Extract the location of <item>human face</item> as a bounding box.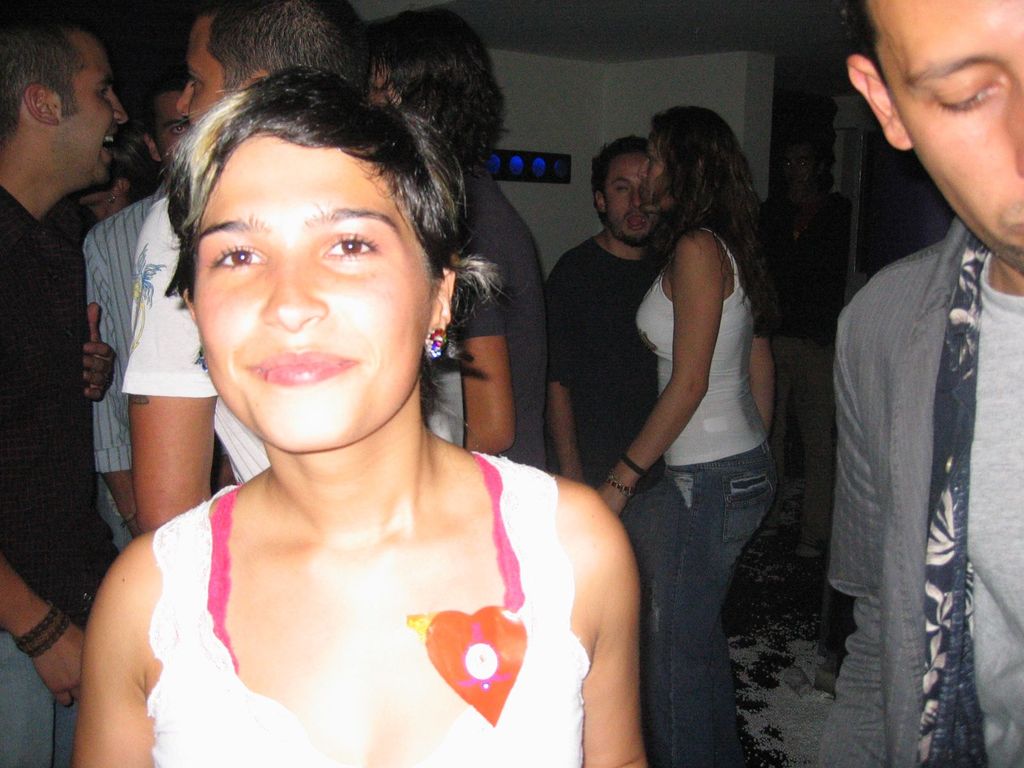
[642, 147, 673, 216].
